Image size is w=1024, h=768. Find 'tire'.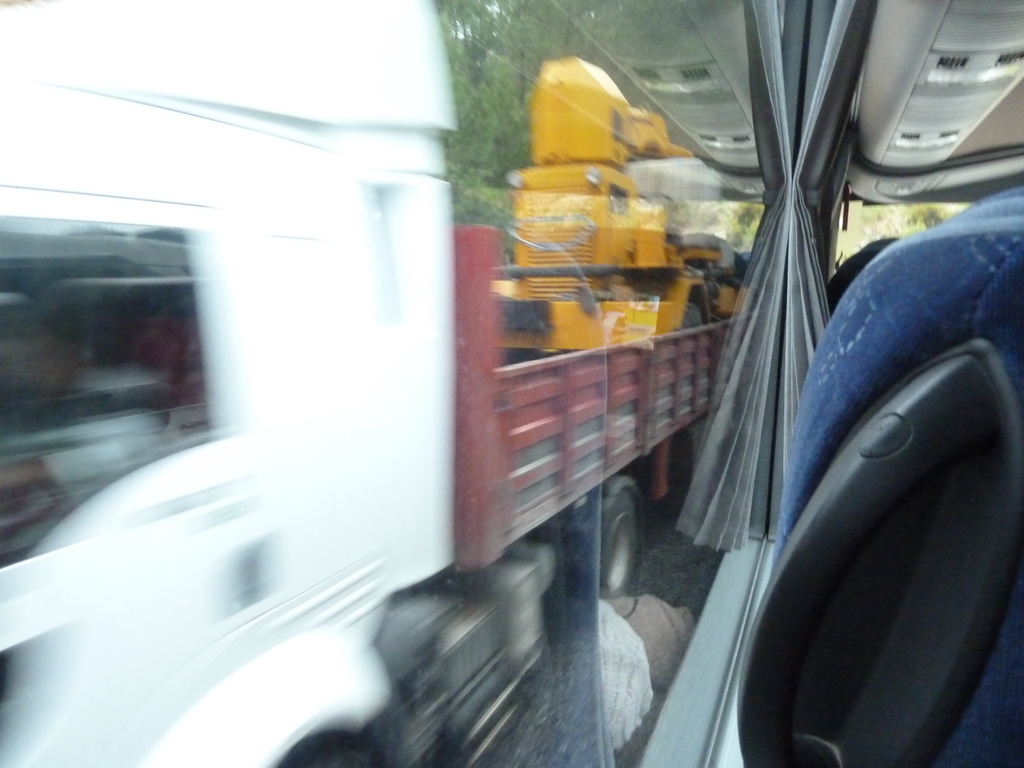
rect(591, 481, 634, 597).
